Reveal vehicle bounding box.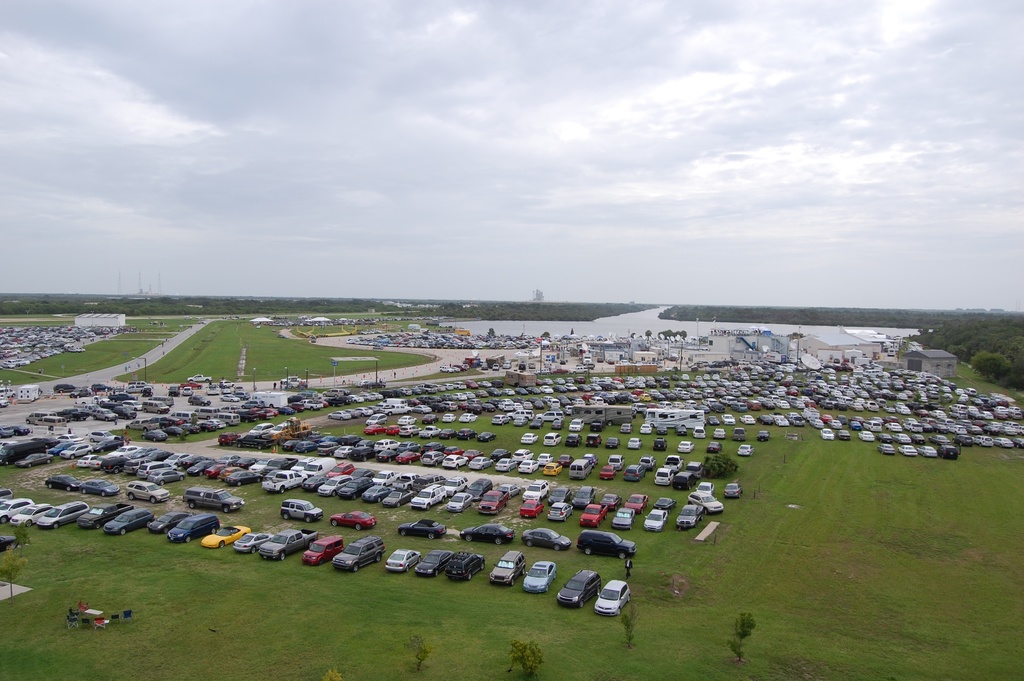
Revealed: (x1=124, y1=480, x2=169, y2=503).
